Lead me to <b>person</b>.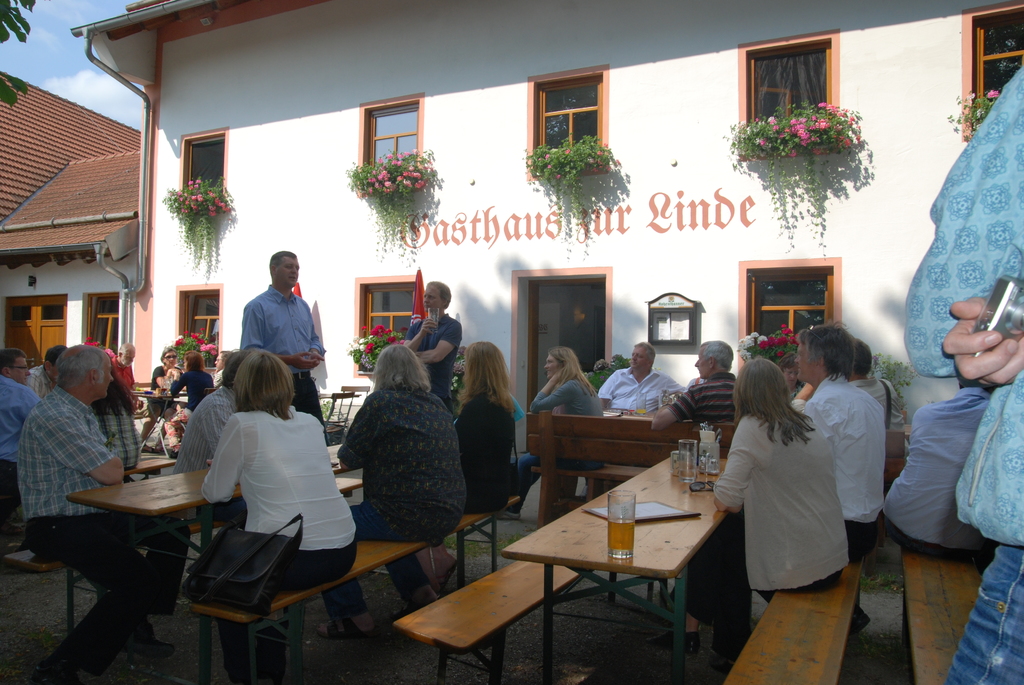
Lead to x1=649 y1=339 x2=737 y2=429.
